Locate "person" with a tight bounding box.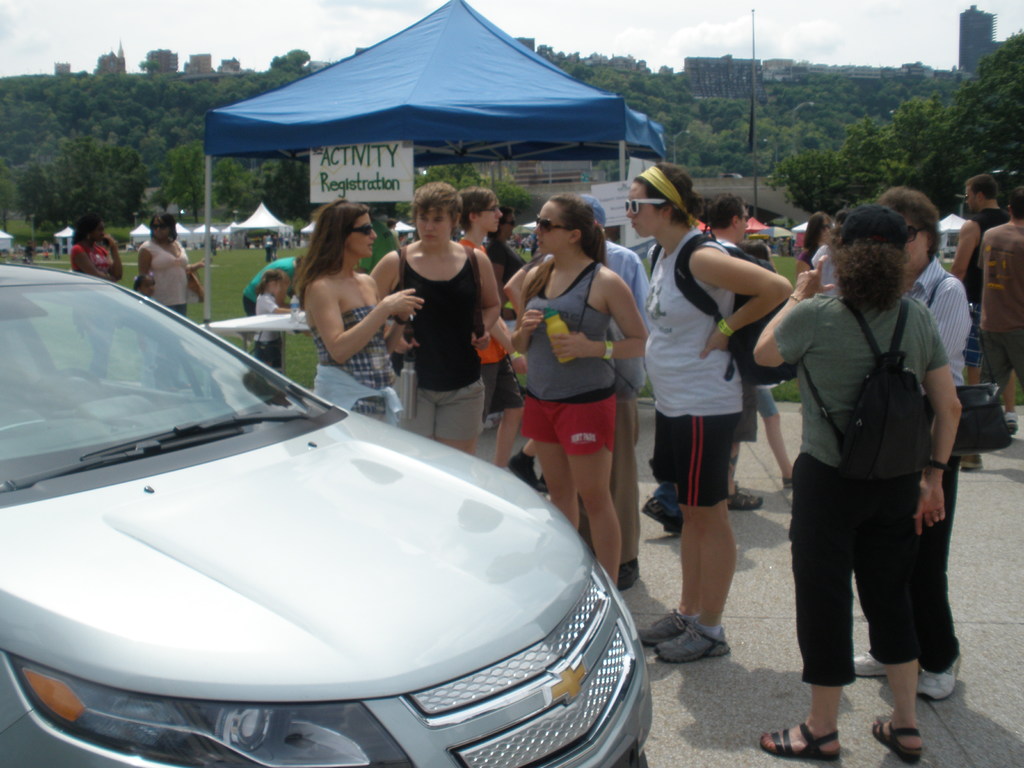
(42, 241, 52, 261).
